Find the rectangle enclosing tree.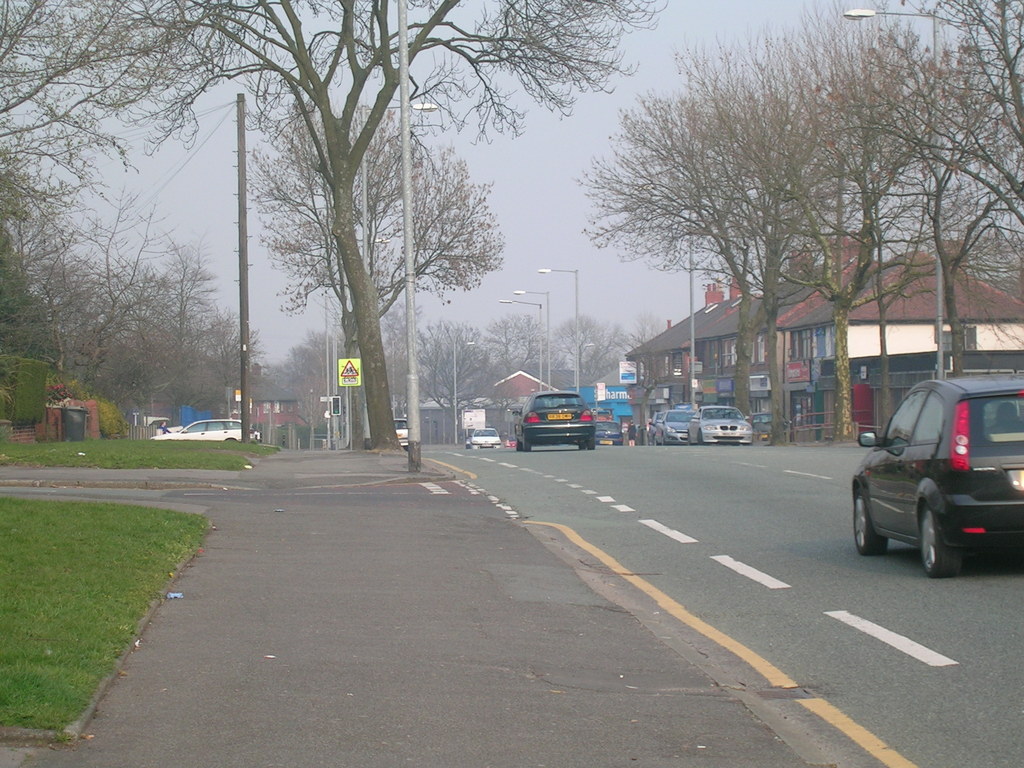
x1=122, y1=0, x2=675, y2=454.
